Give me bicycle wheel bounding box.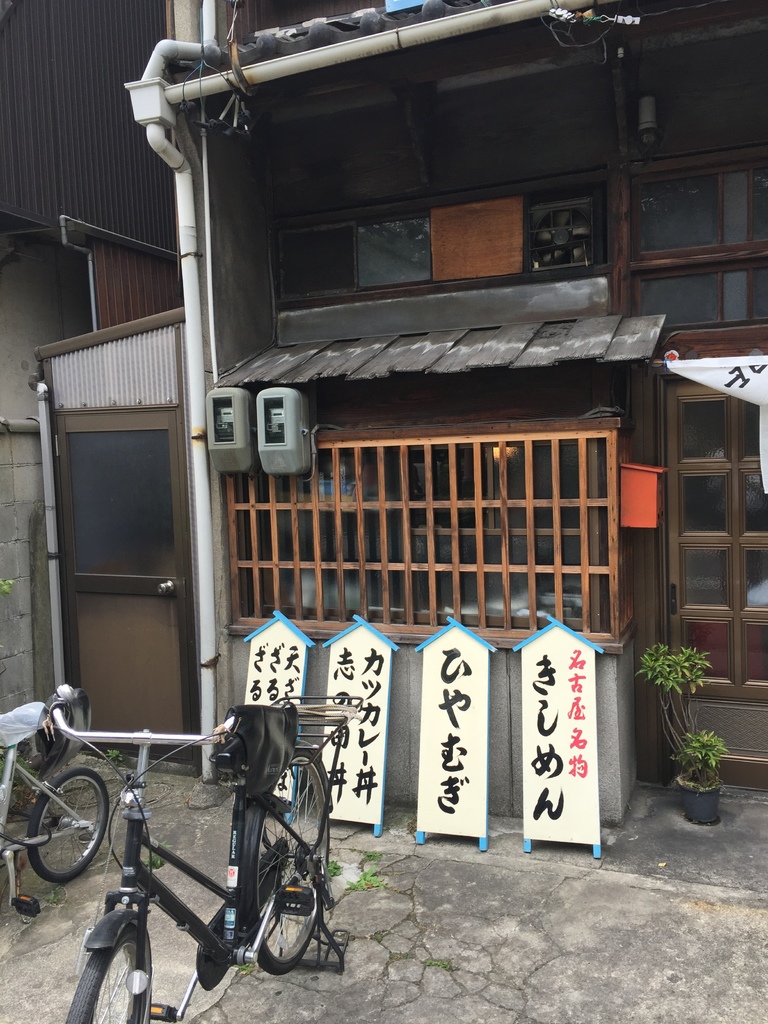
crop(245, 746, 331, 973).
